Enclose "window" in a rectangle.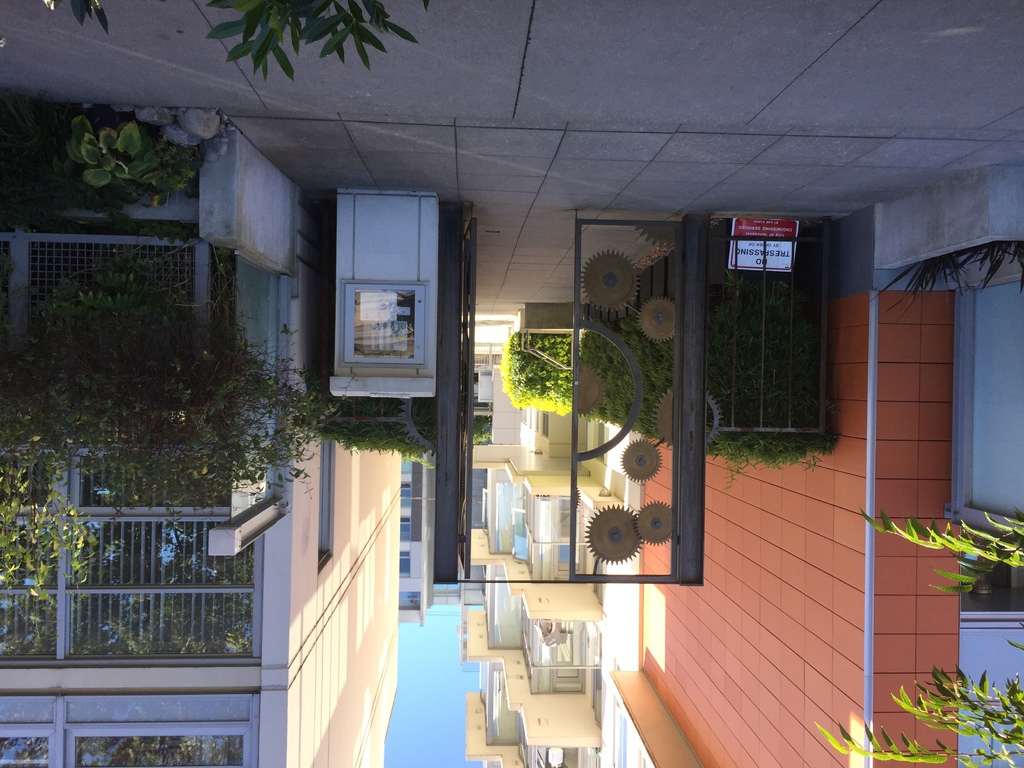
(396, 454, 414, 581).
